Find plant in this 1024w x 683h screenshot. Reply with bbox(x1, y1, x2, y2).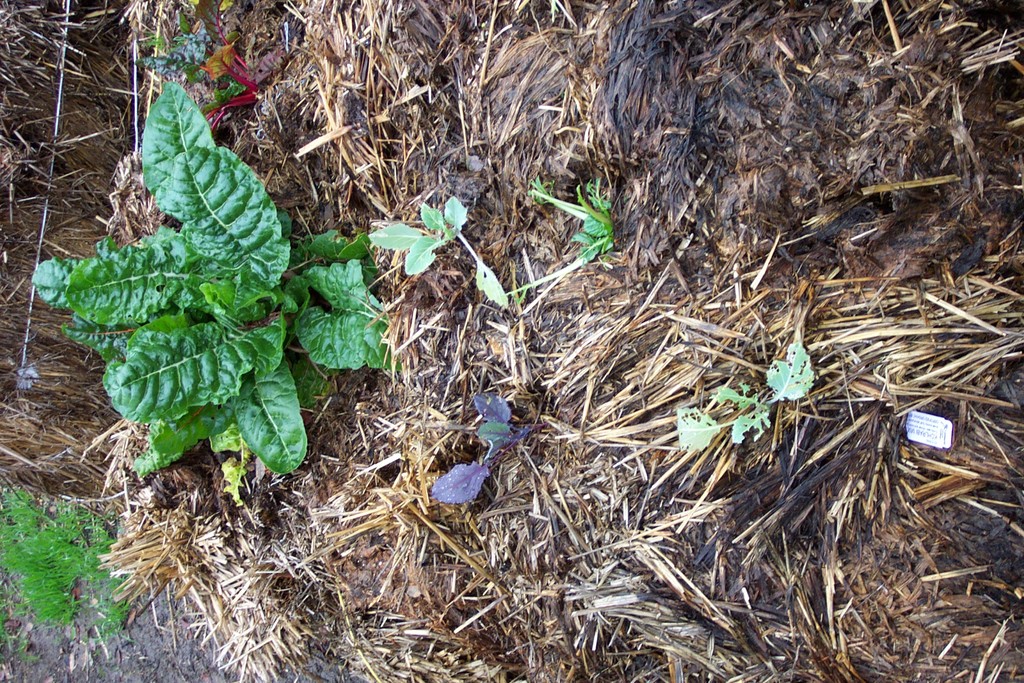
bbox(36, 68, 323, 524).
